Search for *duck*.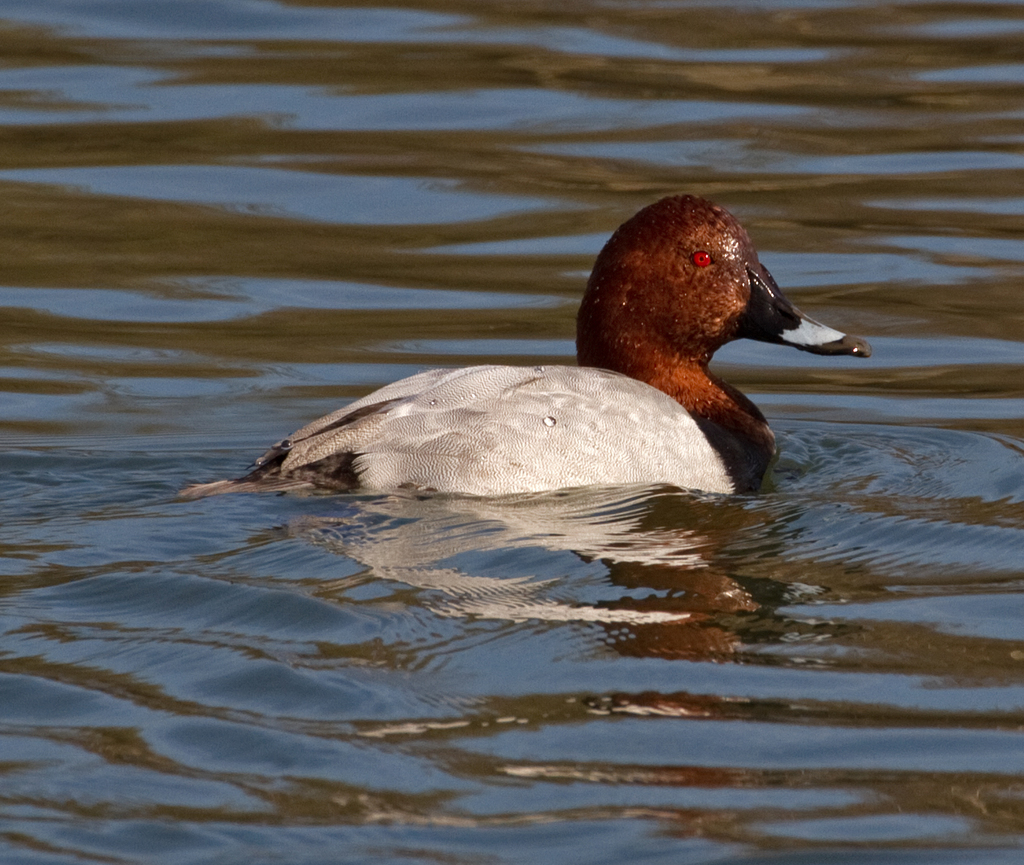
Found at (left=182, top=193, right=863, bottom=489).
